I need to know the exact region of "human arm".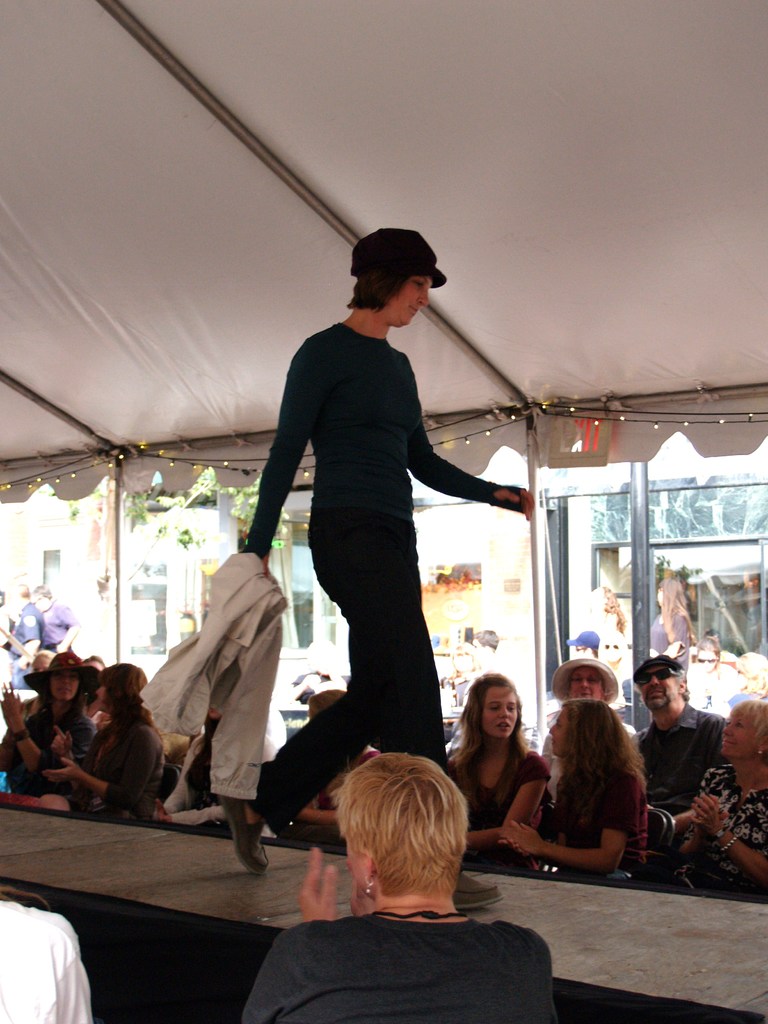
Region: x1=48 y1=735 x2=155 y2=807.
